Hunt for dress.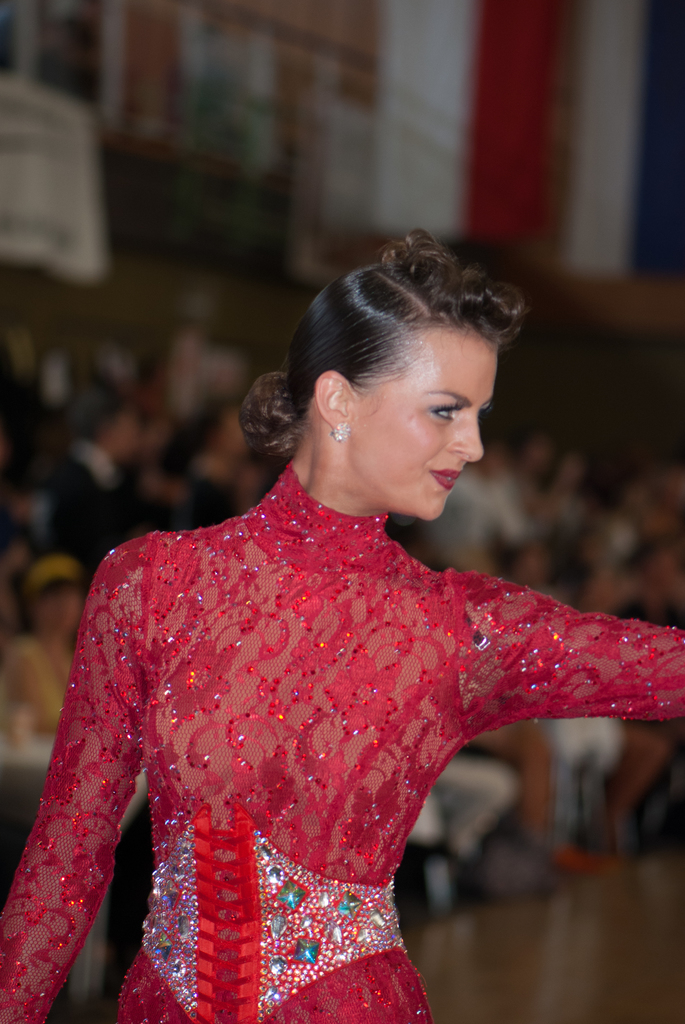
Hunted down at x1=0 y1=454 x2=684 y2=1023.
